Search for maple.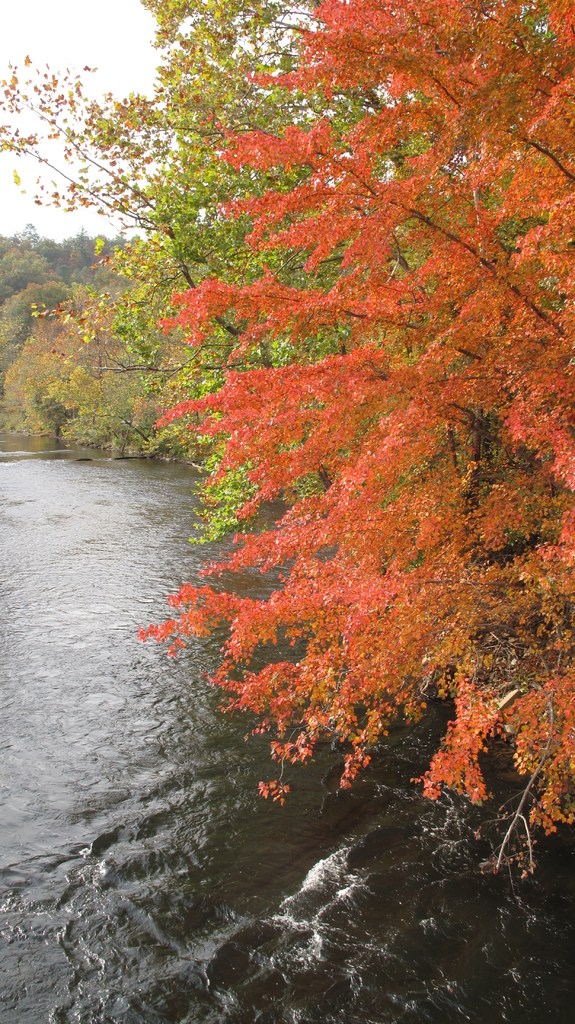
Found at <region>0, 0, 304, 358</region>.
